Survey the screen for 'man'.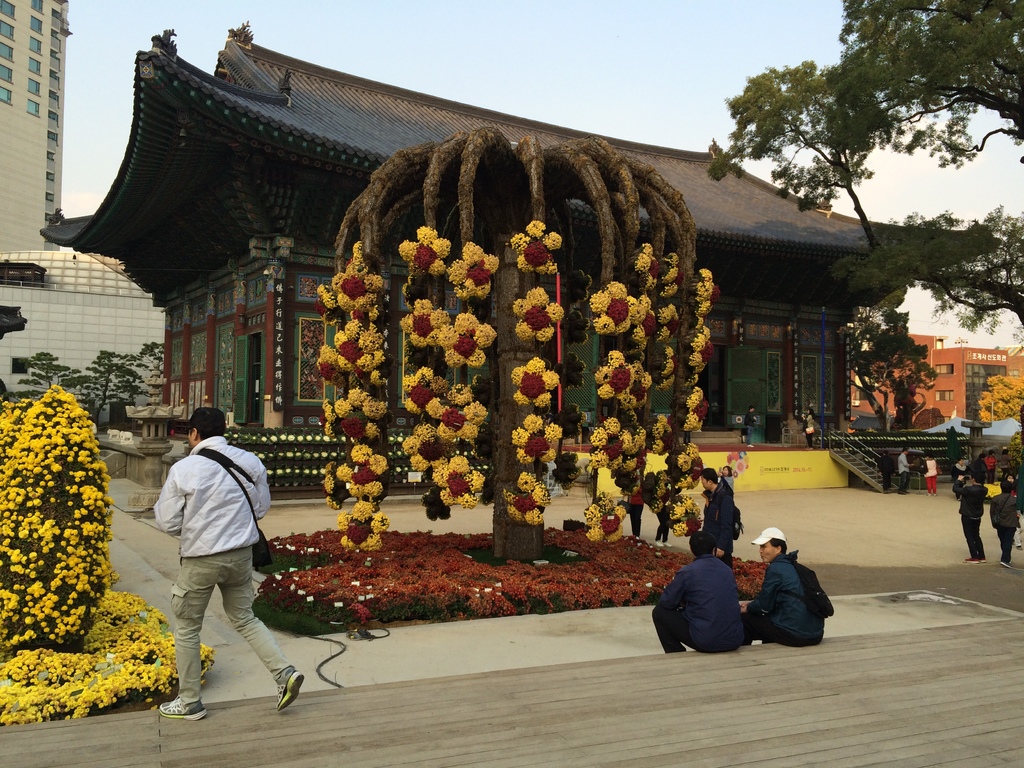
Survey found: x1=957 y1=478 x2=997 y2=566.
